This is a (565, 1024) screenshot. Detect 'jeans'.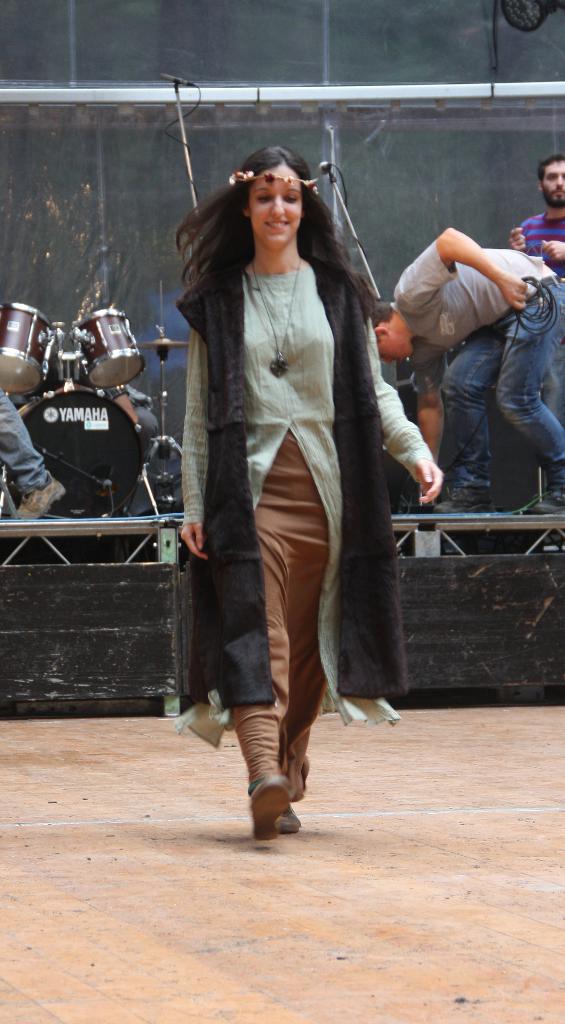
region(0, 387, 53, 495).
